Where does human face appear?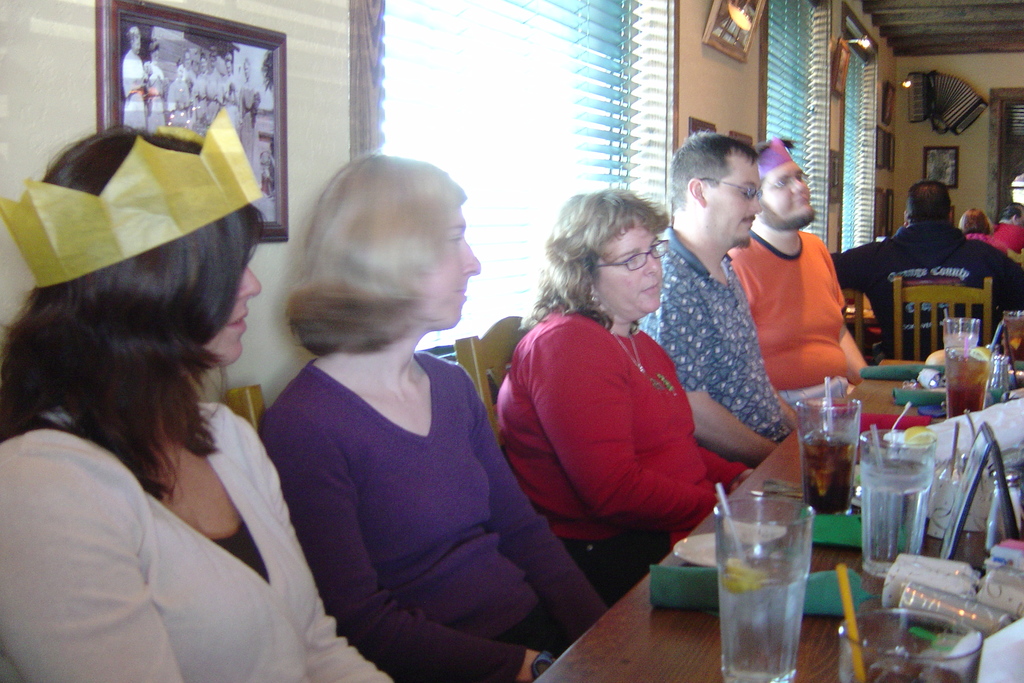
Appears at 604 219 667 311.
